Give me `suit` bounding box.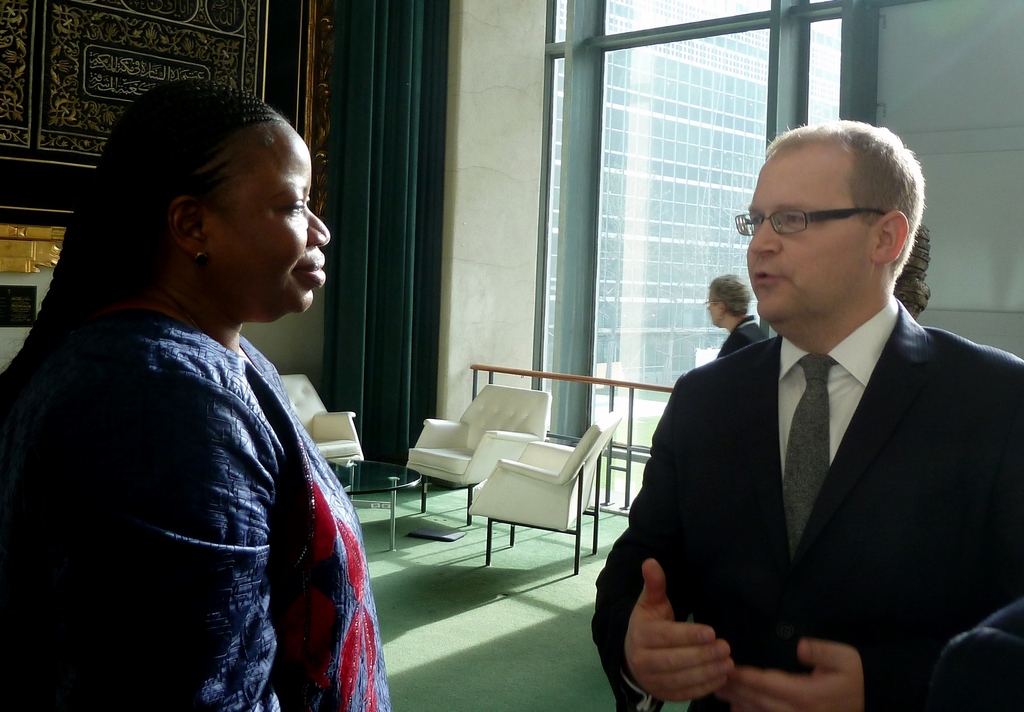
x1=613 y1=223 x2=1012 y2=700.
